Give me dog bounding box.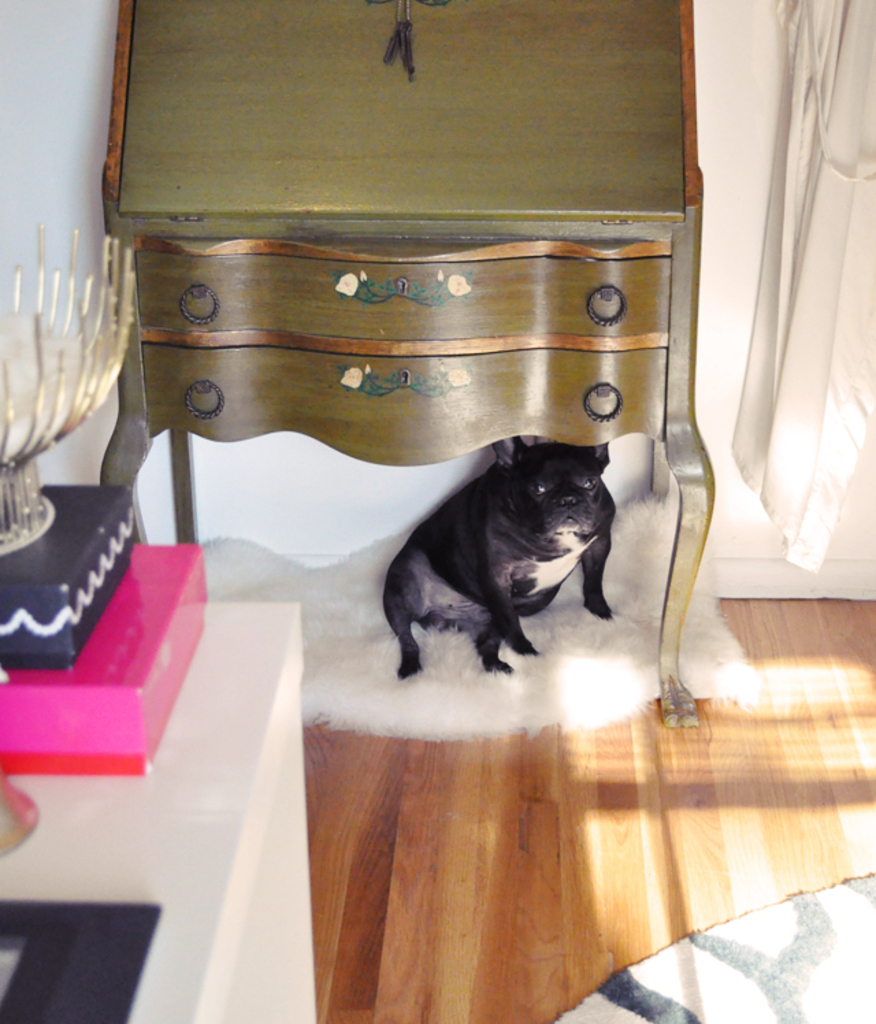
(383,426,620,689).
